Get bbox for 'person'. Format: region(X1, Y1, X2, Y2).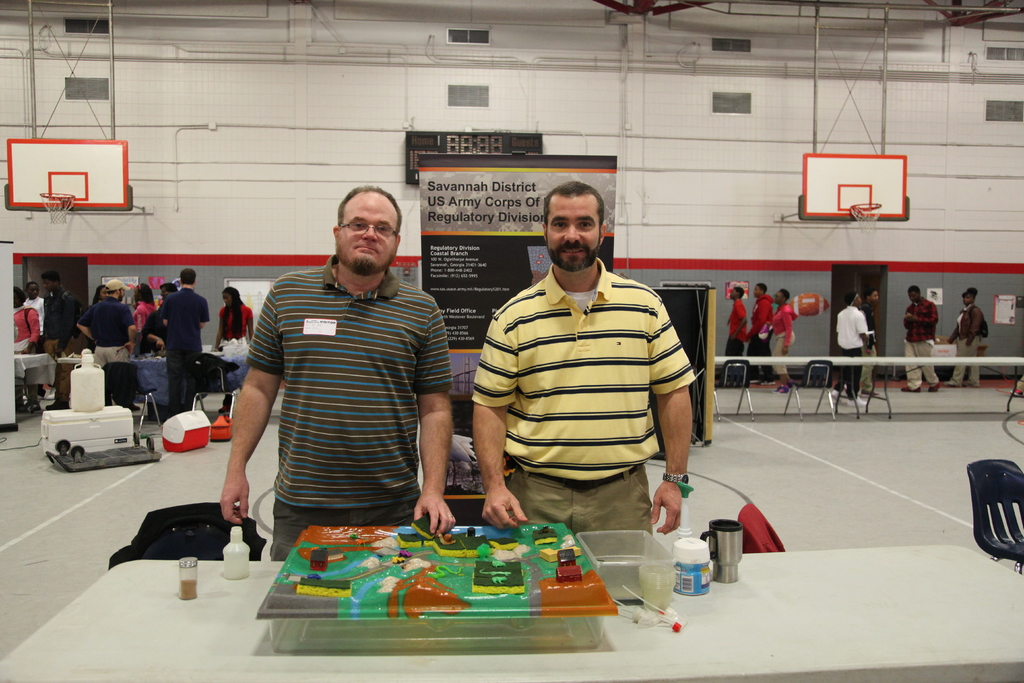
region(835, 288, 874, 406).
